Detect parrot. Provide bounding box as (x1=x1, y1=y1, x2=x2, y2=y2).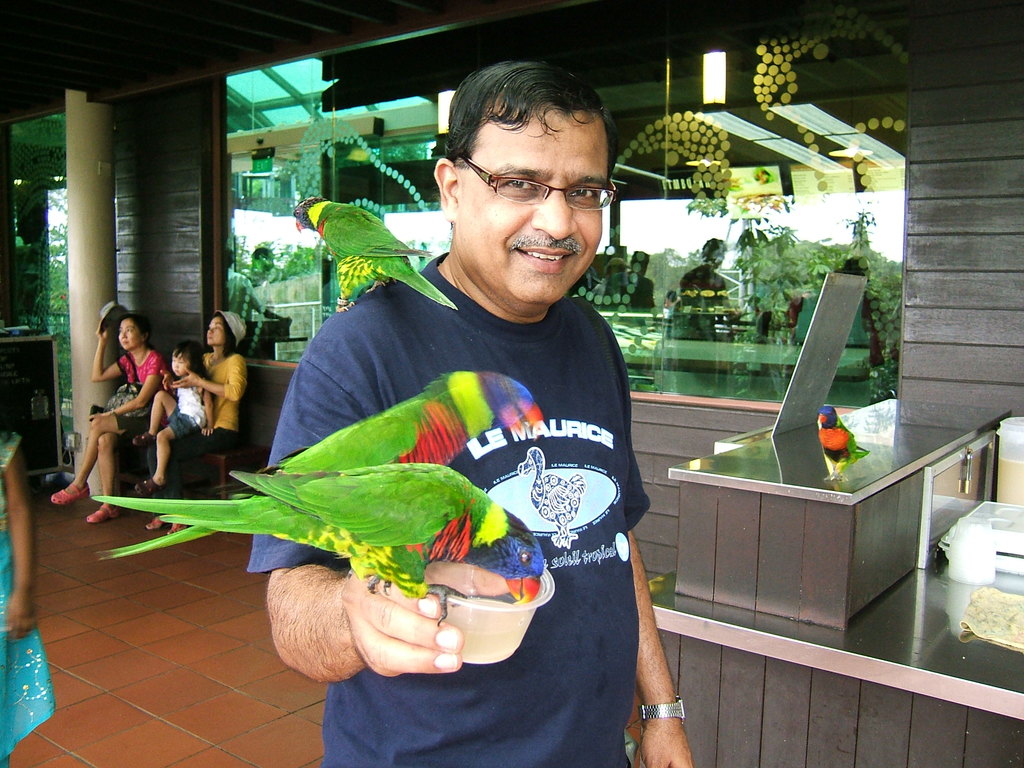
(x1=76, y1=360, x2=552, y2=564).
